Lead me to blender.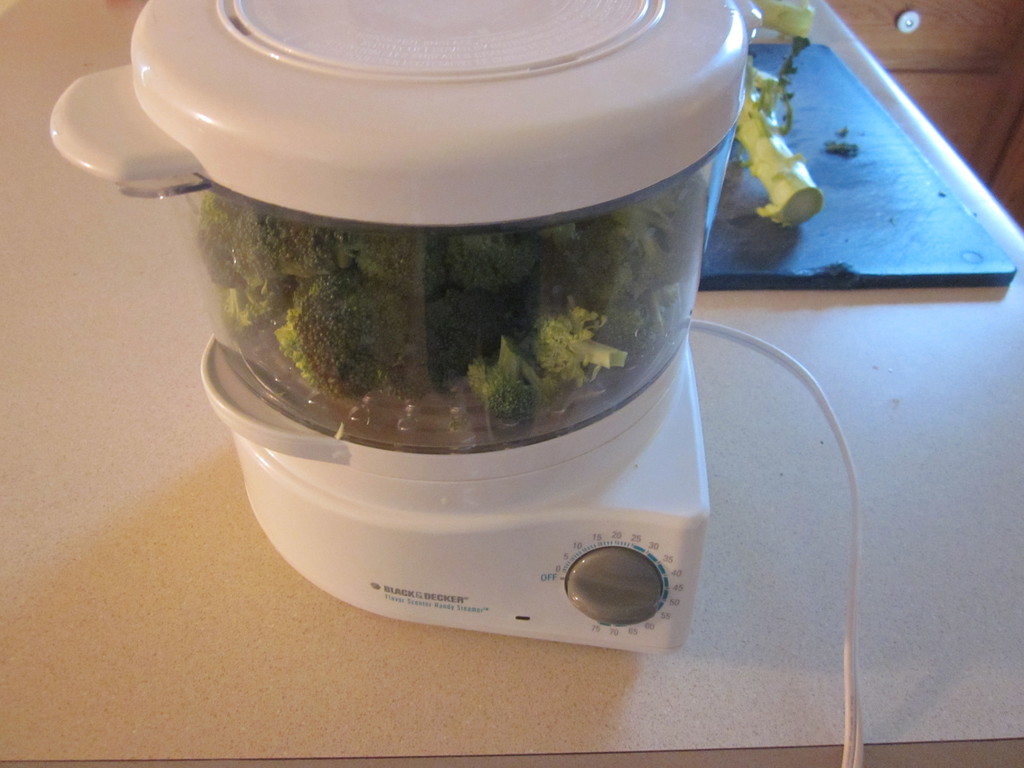
Lead to l=49, t=0, r=762, b=652.
